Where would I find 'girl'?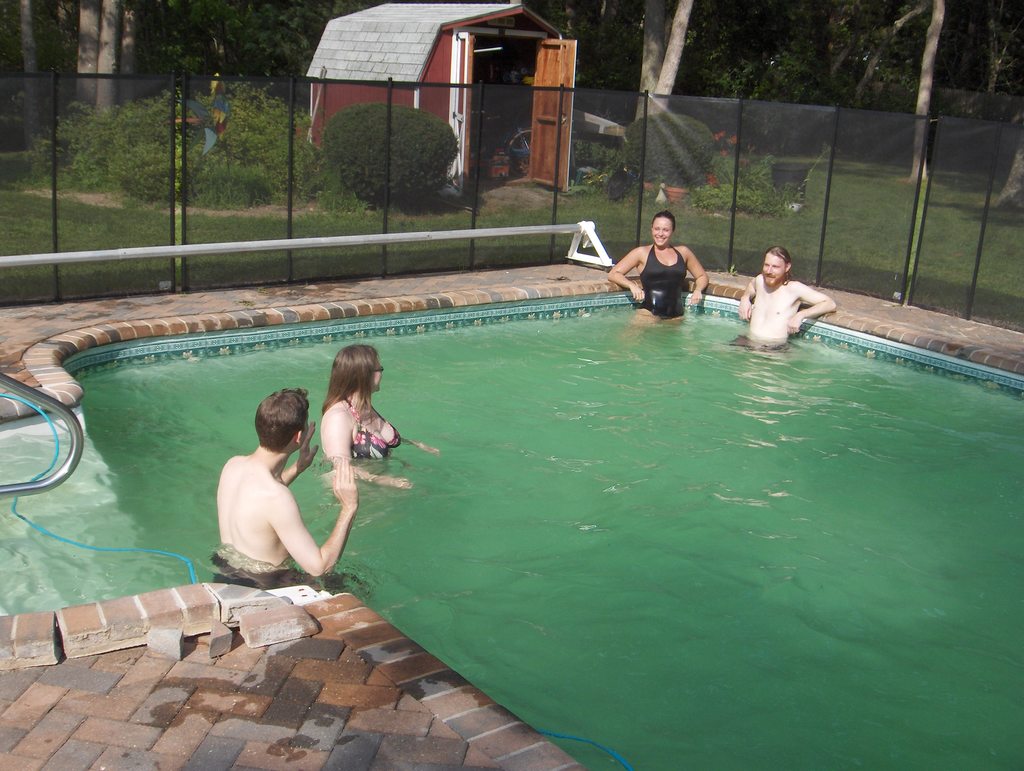
At 610:210:710:330.
